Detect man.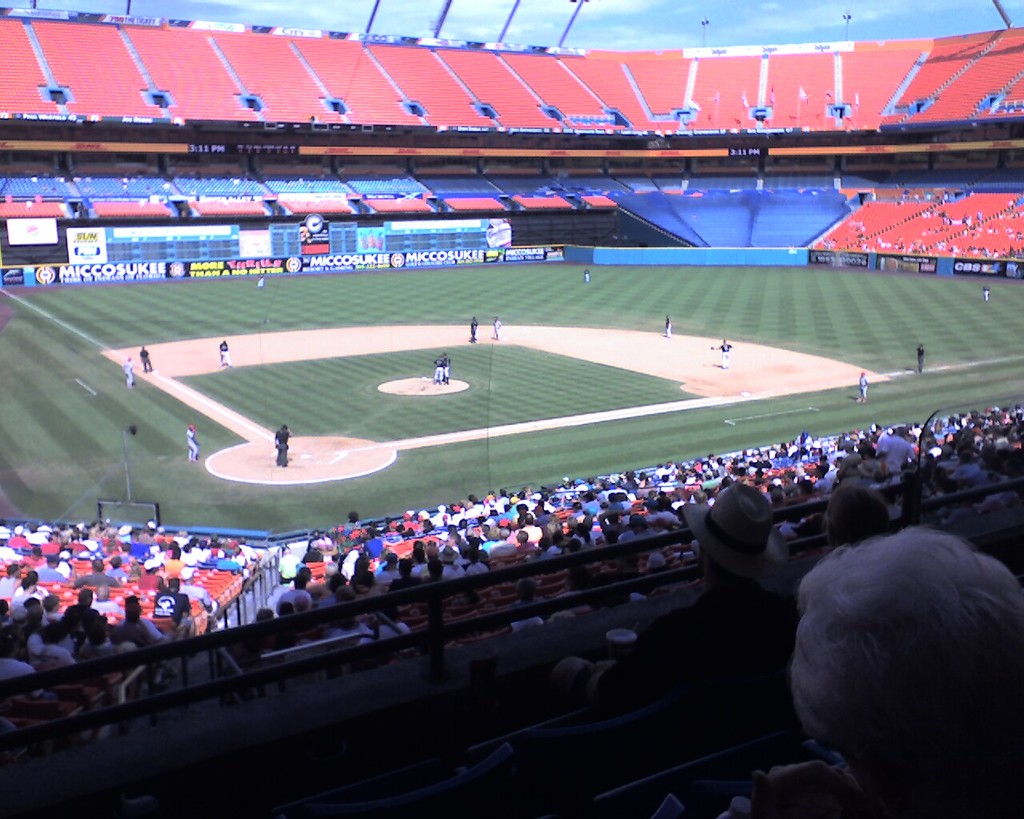
Detected at bbox(122, 355, 133, 386).
